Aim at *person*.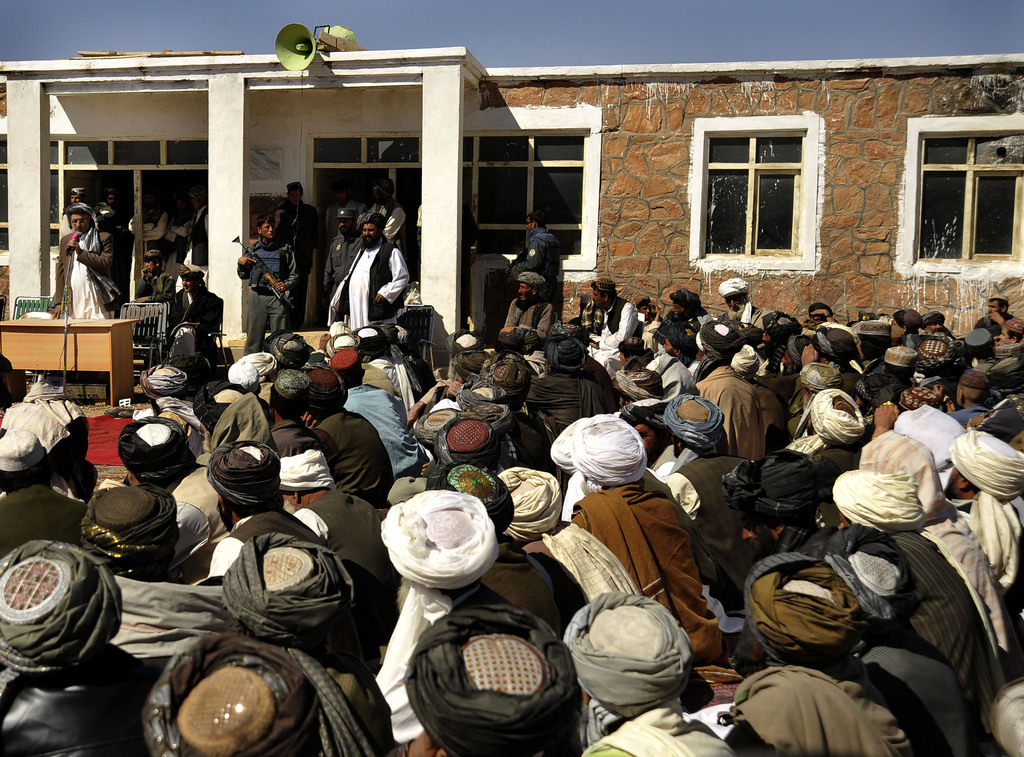
Aimed at select_region(362, 176, 407, 248).
